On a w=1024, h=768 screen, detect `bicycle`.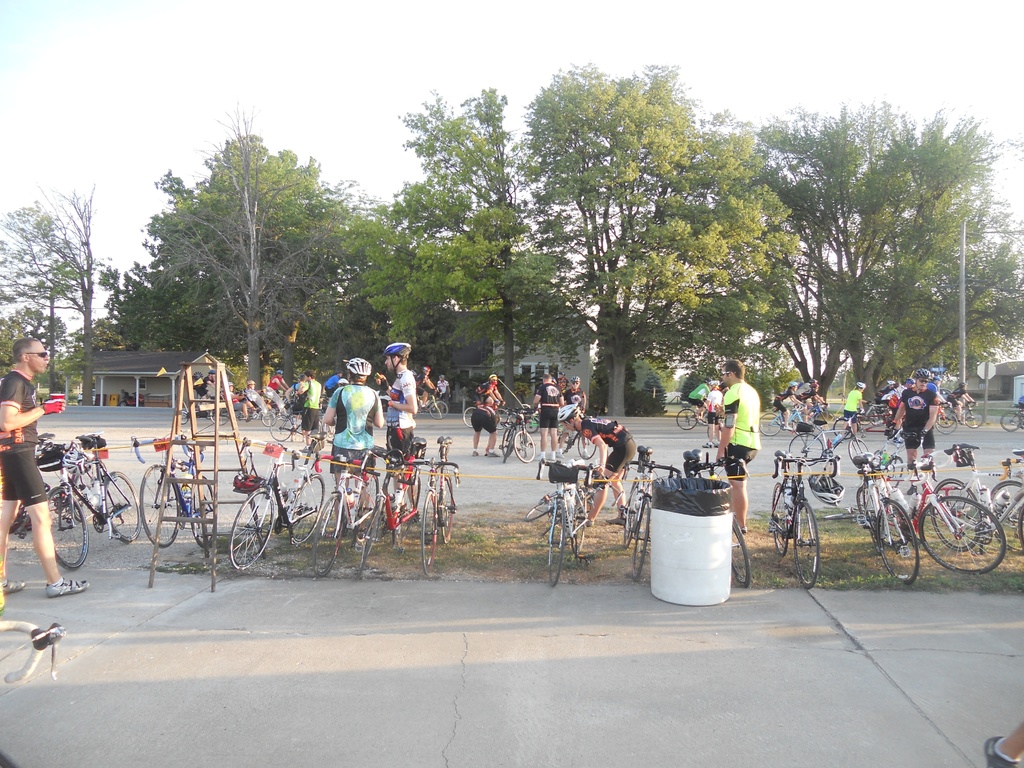
bbox=(939, 401, 960, 433).
